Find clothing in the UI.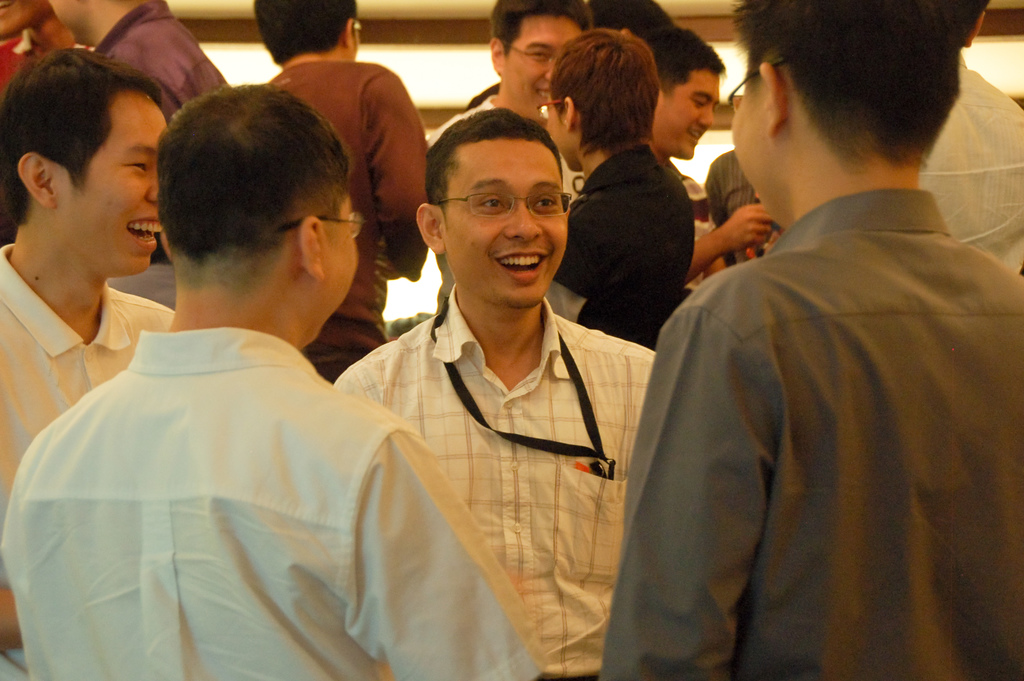
UI element at left=332, top=282, right=660, bottom=680.
